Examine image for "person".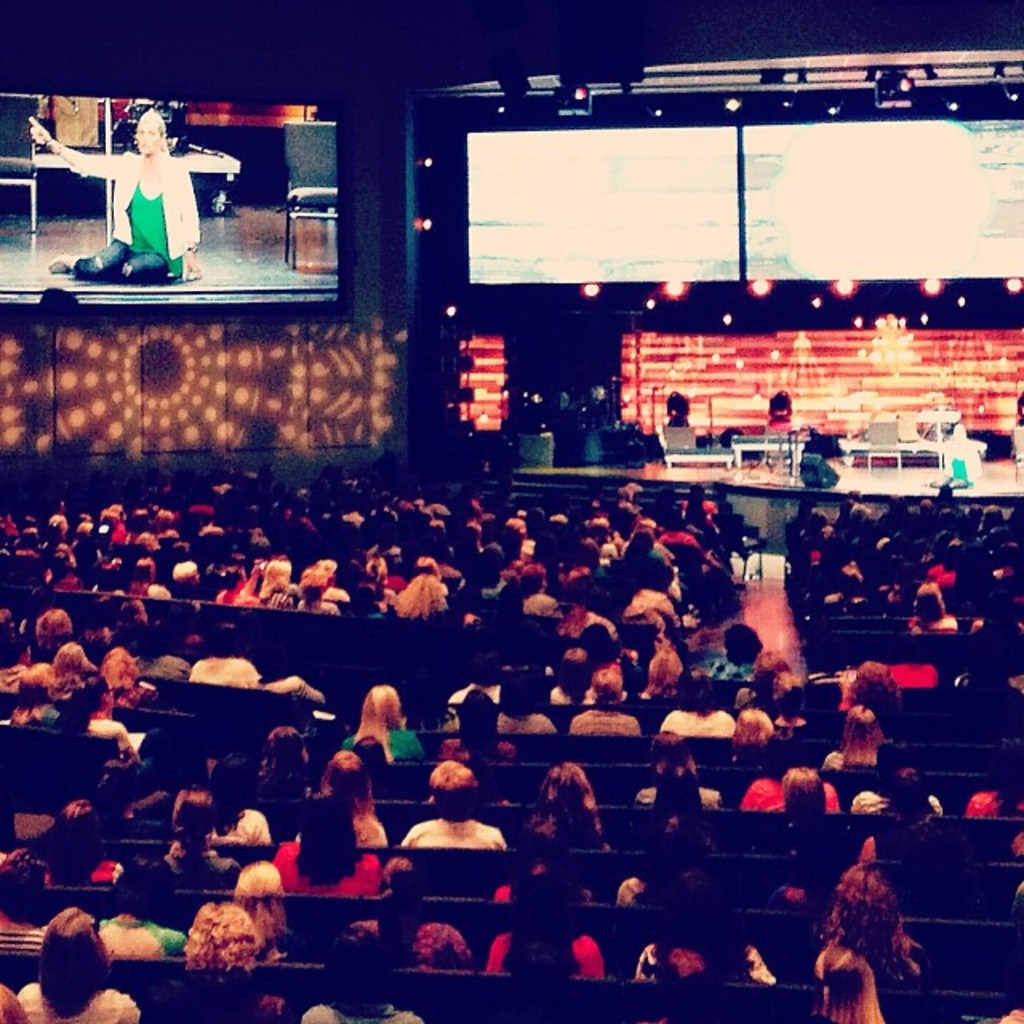
Examination result: box=[83, 88, 200, 293].
